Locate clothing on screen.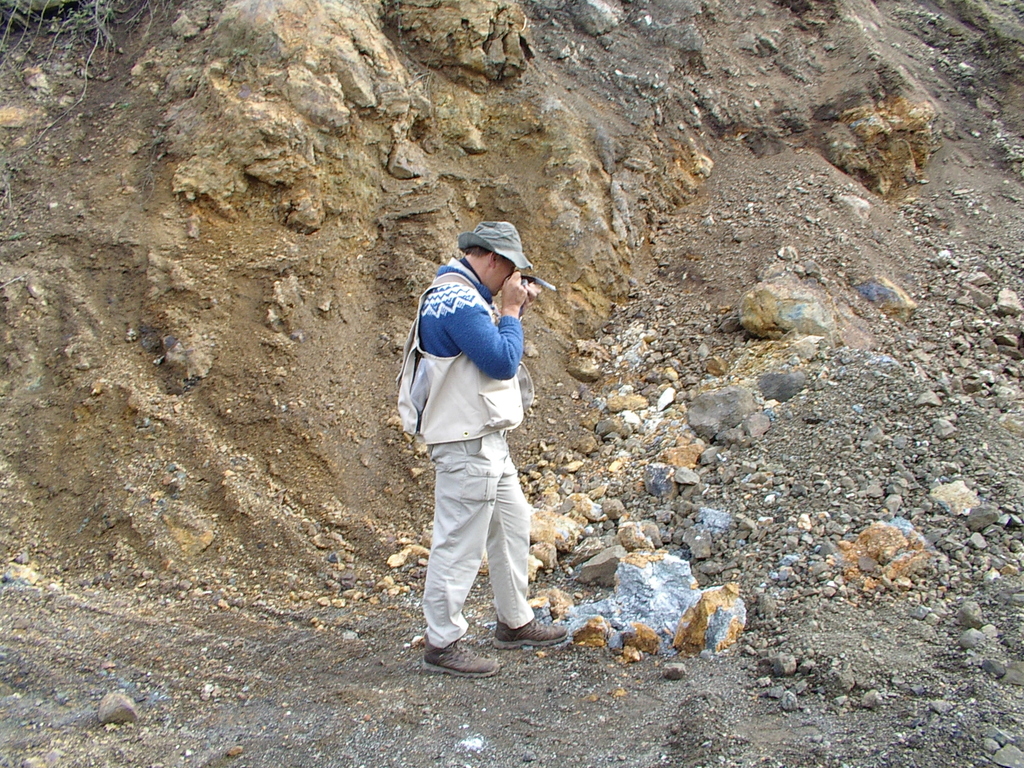
On screen at detection(398, 256, 538, 648).
